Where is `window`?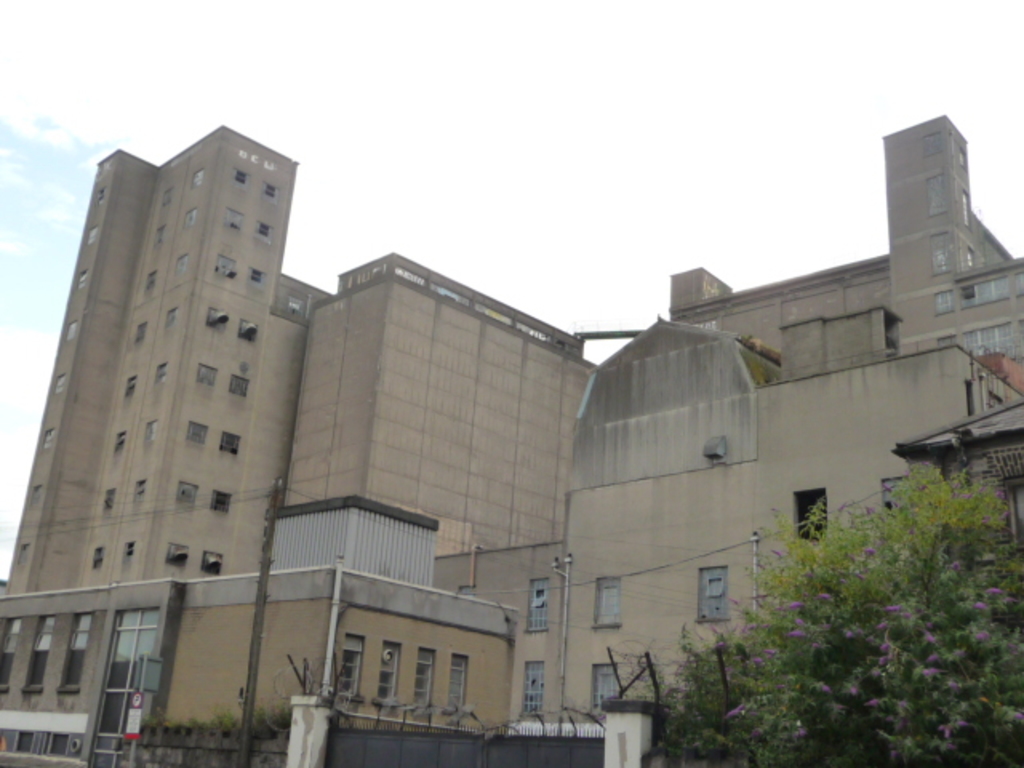
<bbox>587, 664, 616, 709</bbox>.
